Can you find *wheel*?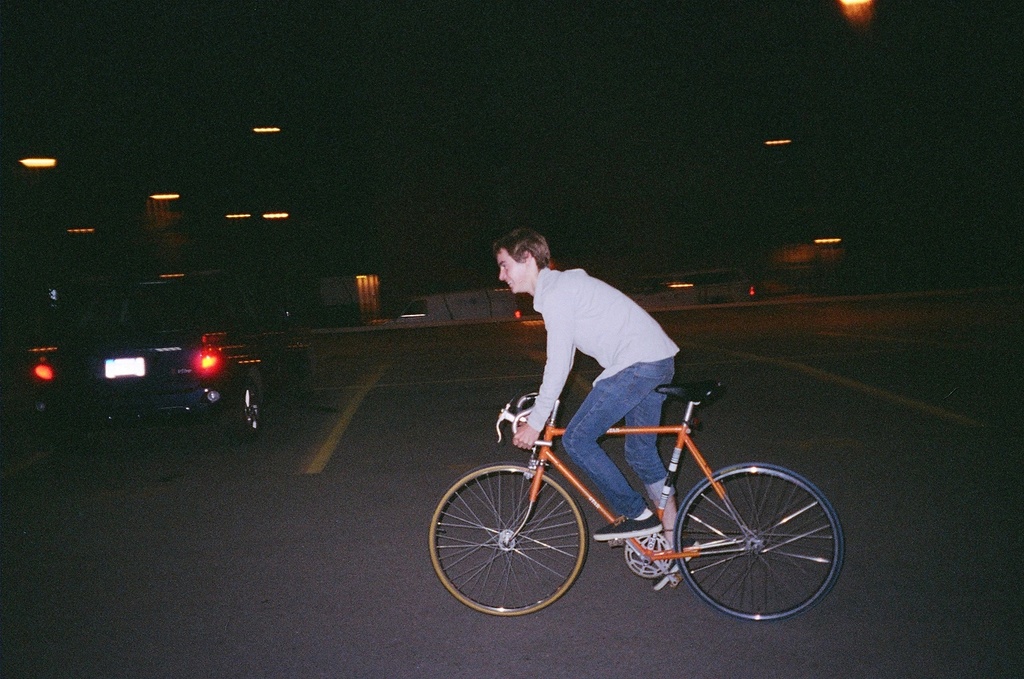
Yes, bounding box: l=675, t=464, r=845, b=622.
